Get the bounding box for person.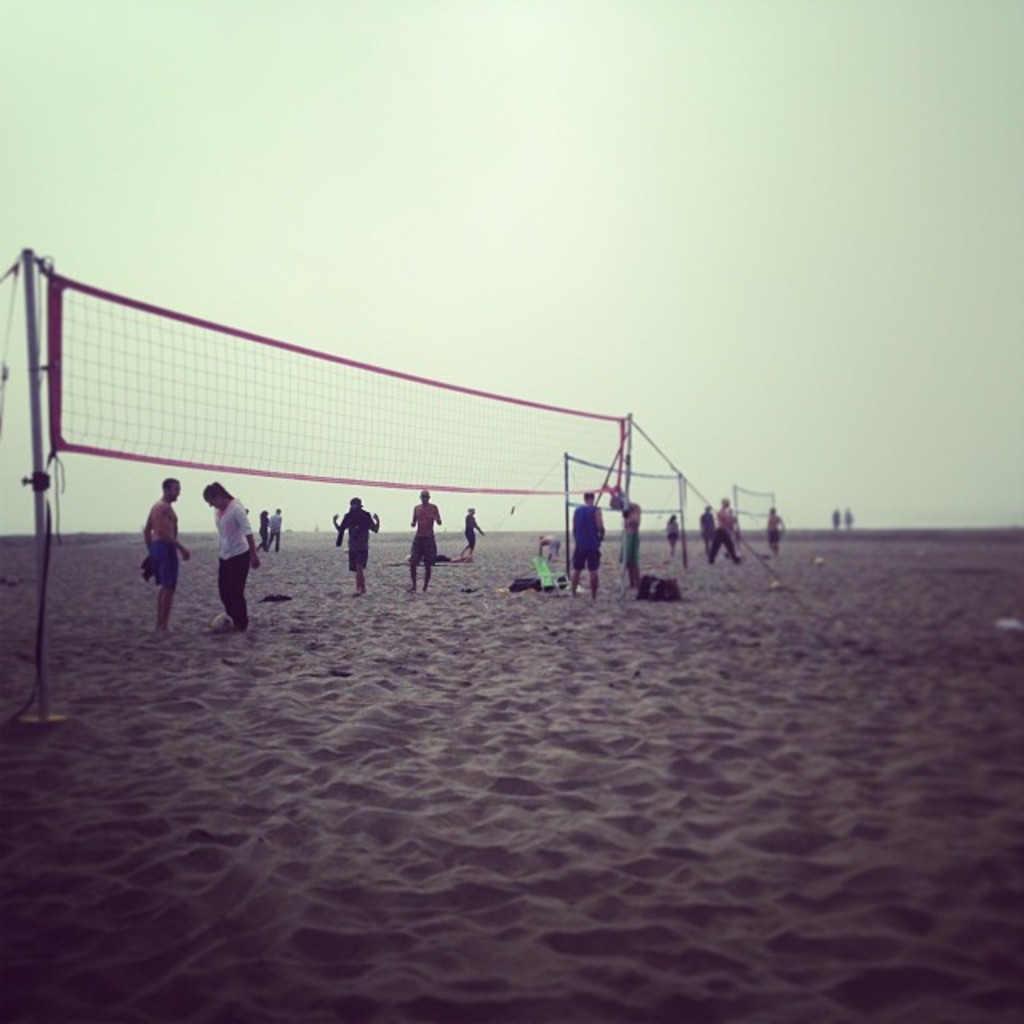
select_region(390, 547, 474, 568).
